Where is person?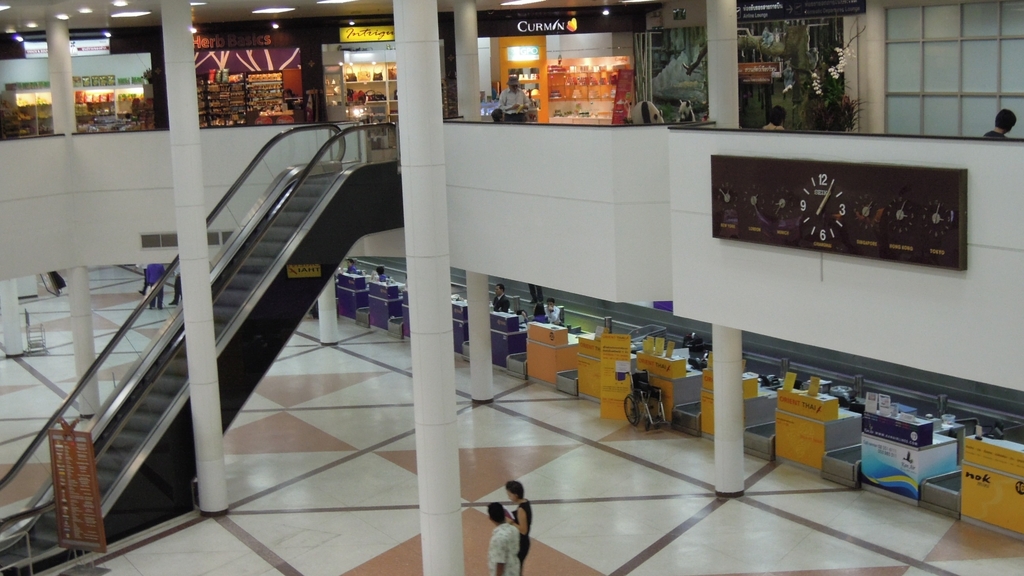
135,259,144,291.
